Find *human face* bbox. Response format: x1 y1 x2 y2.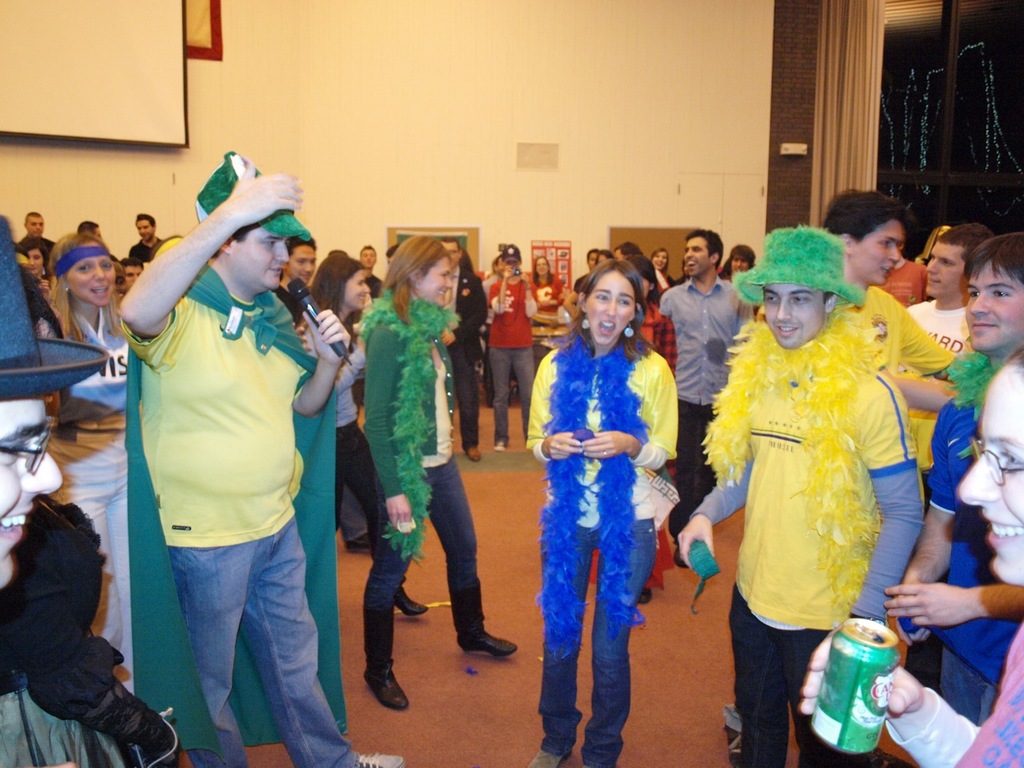
591 274 637 342.
